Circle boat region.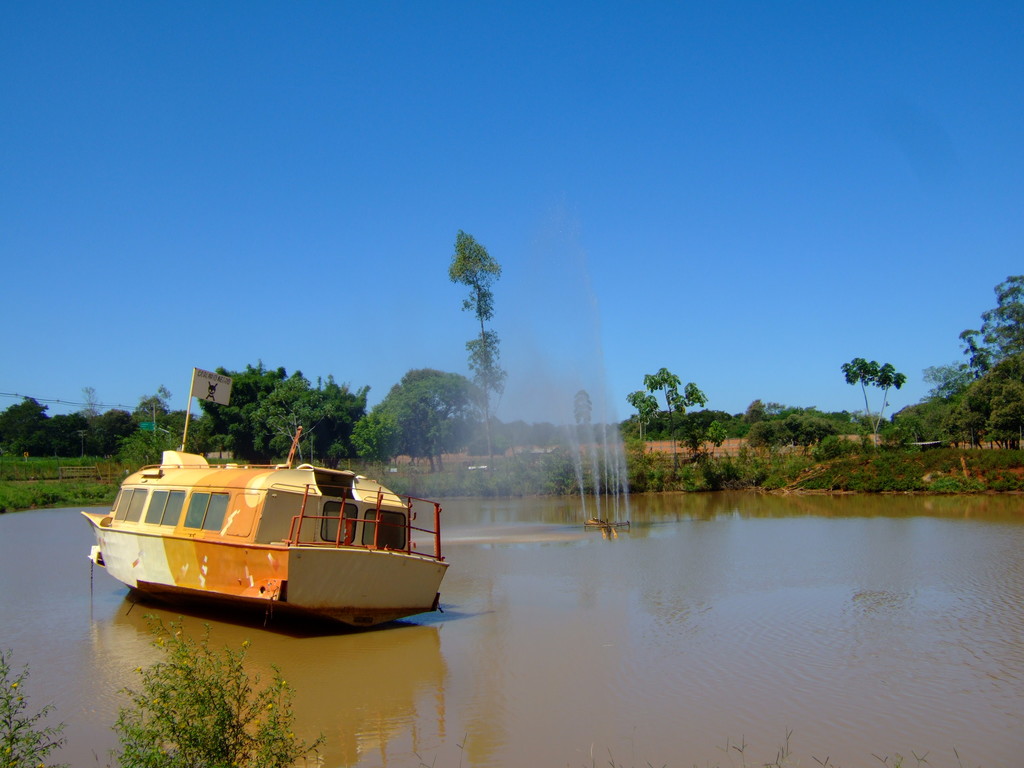
Region: rect(98, 423, 447, 621).
